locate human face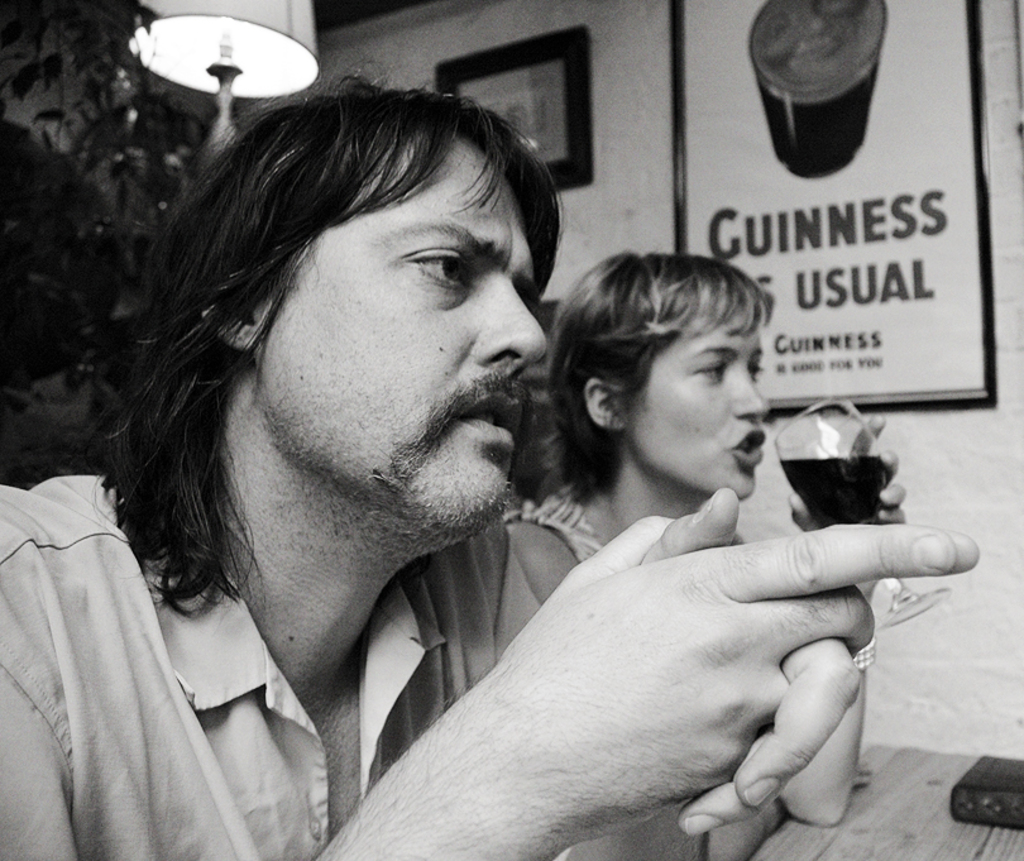
x1=250, y1=137, x2=554, y2=541
